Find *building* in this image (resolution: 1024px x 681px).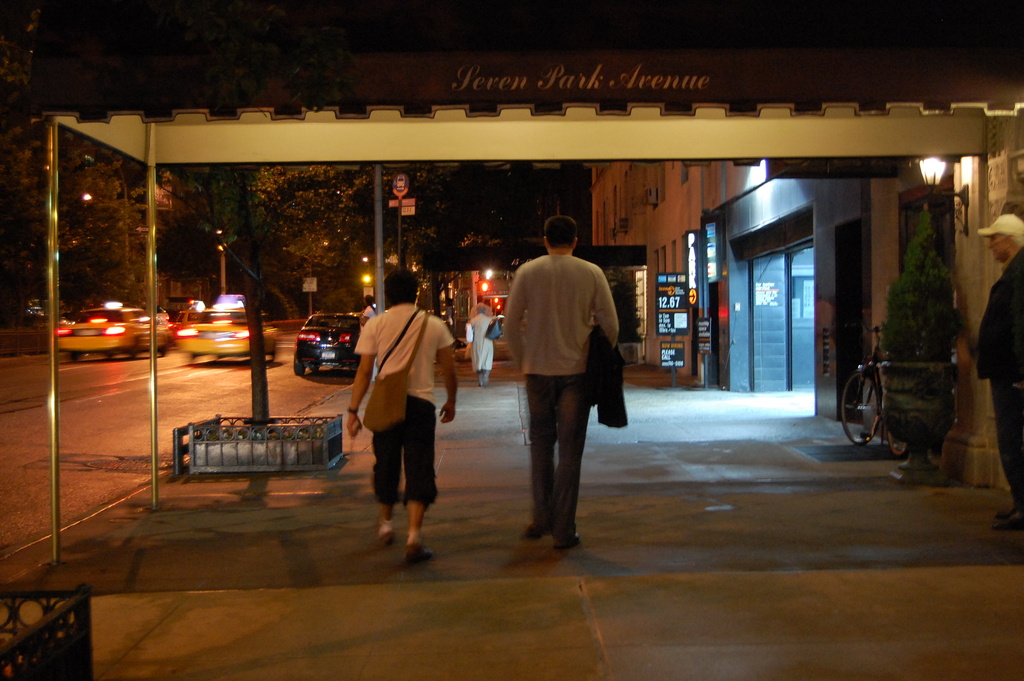
{"x1": 872, "y1": 152, "x2": 1023, "y2": 489}.
